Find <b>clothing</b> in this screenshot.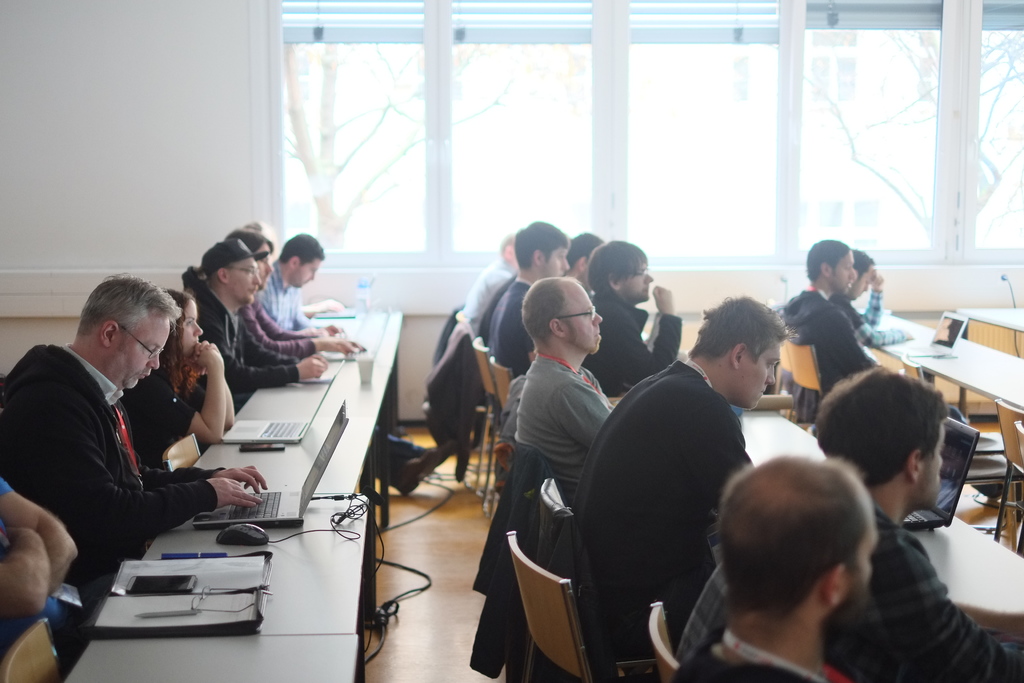
The bounding box for <b>clothing</b> is BBox(830, 287, 902, 343).
